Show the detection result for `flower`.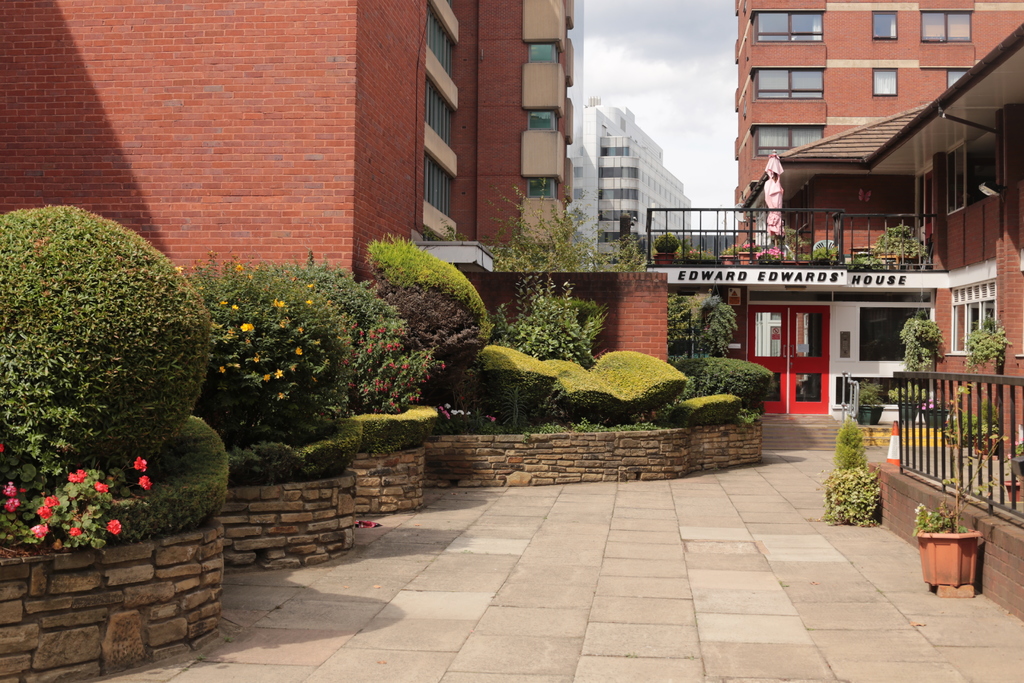
280 392 285 399.
